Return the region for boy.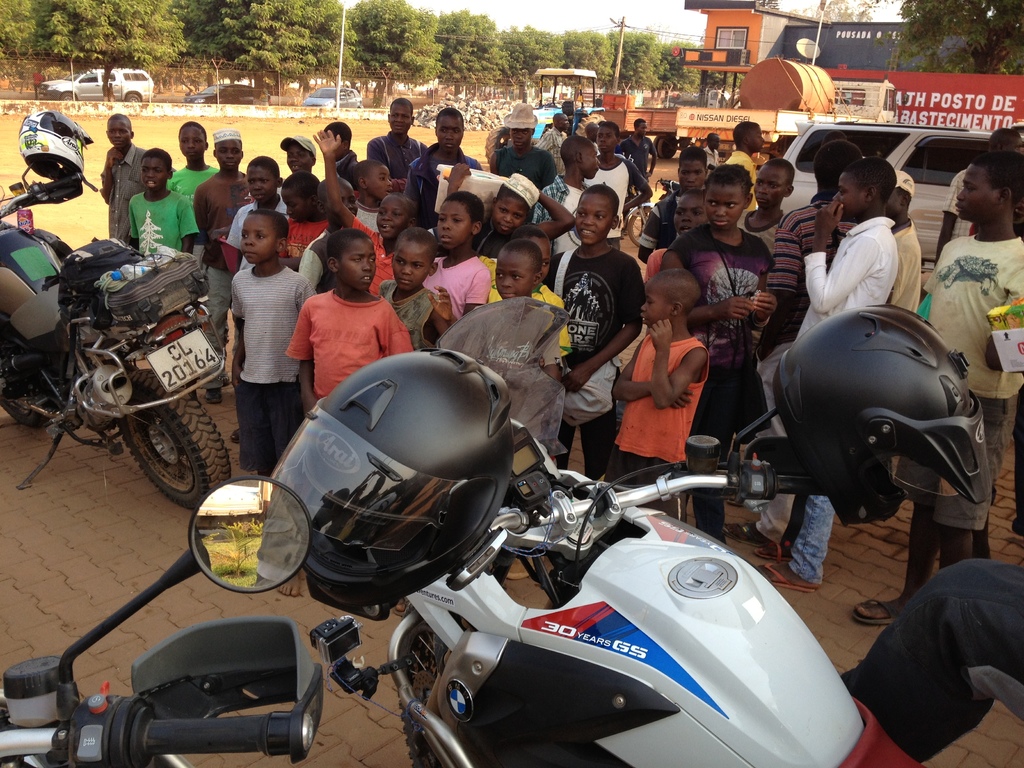
rect(226, 157, 288, 441).
